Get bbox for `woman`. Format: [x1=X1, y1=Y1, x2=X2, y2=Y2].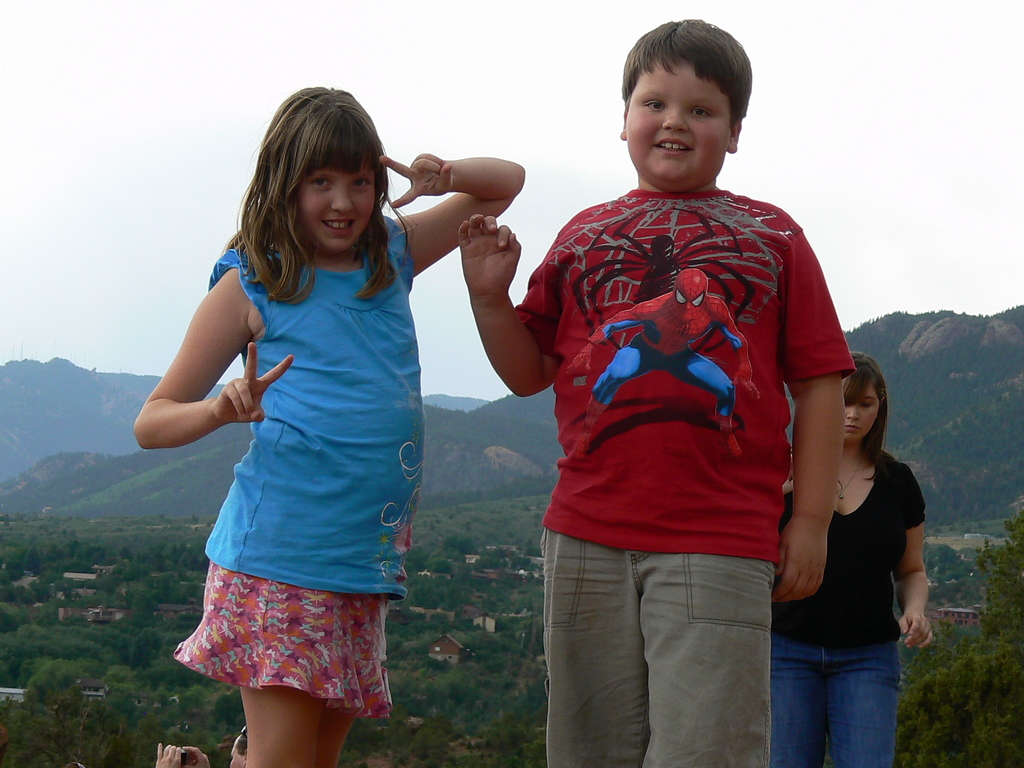
[x1=132, y1=76, x2=524, y2=767].
